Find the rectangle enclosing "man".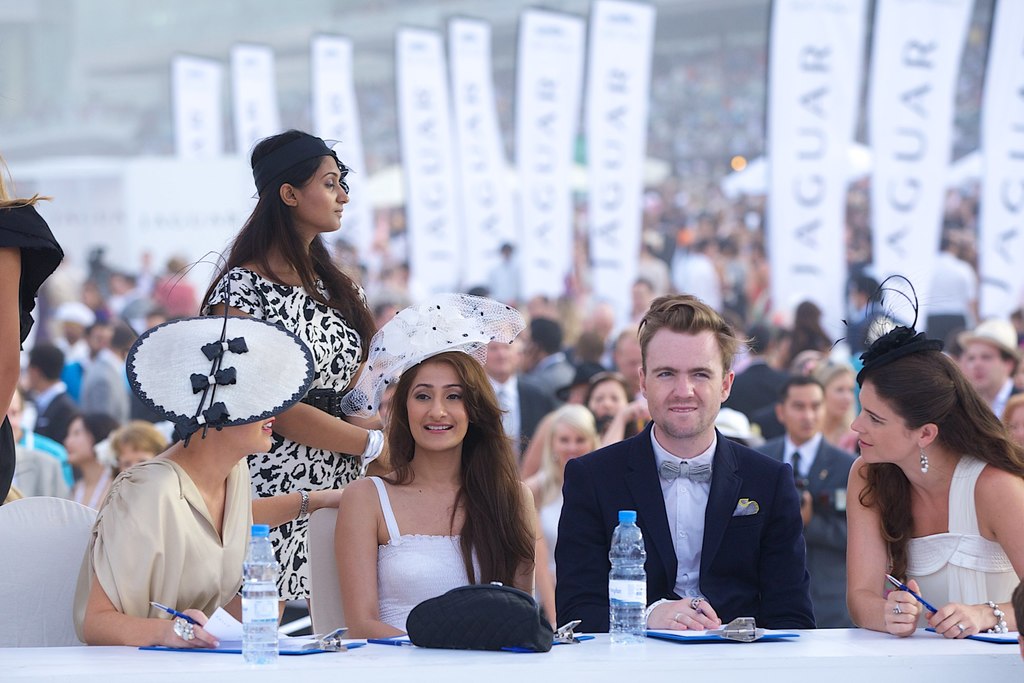
box(753, 373, 865, 560).
